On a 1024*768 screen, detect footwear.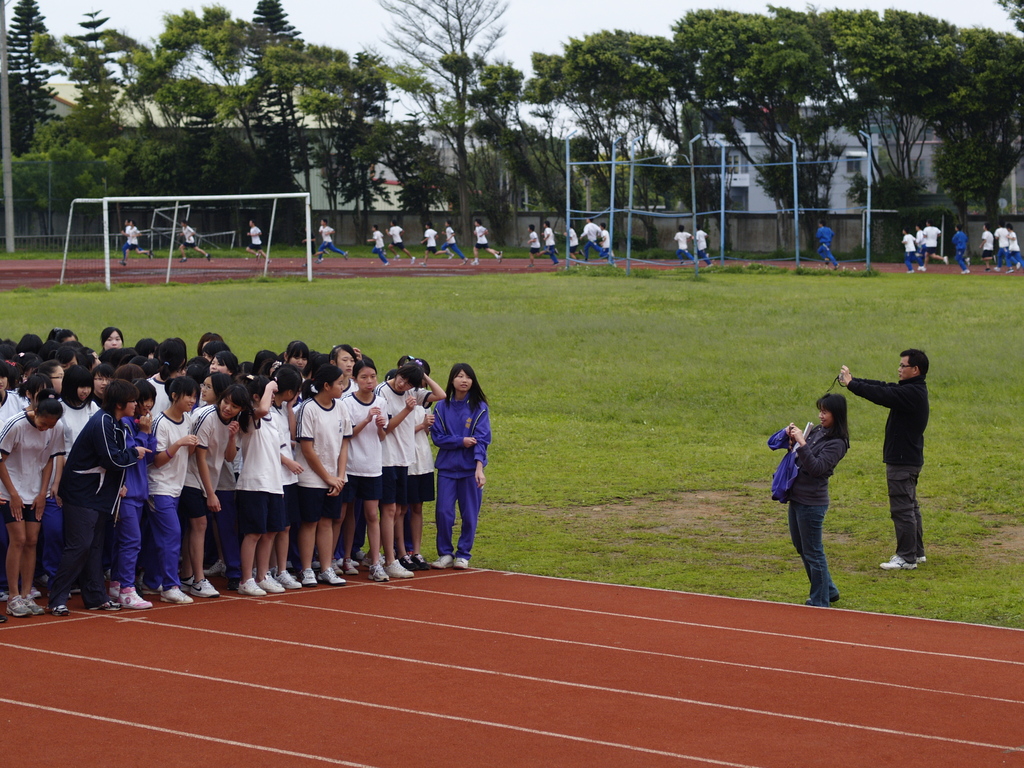
{"left": 180, "top": 256, "right": 188, "bottom": 264}.
